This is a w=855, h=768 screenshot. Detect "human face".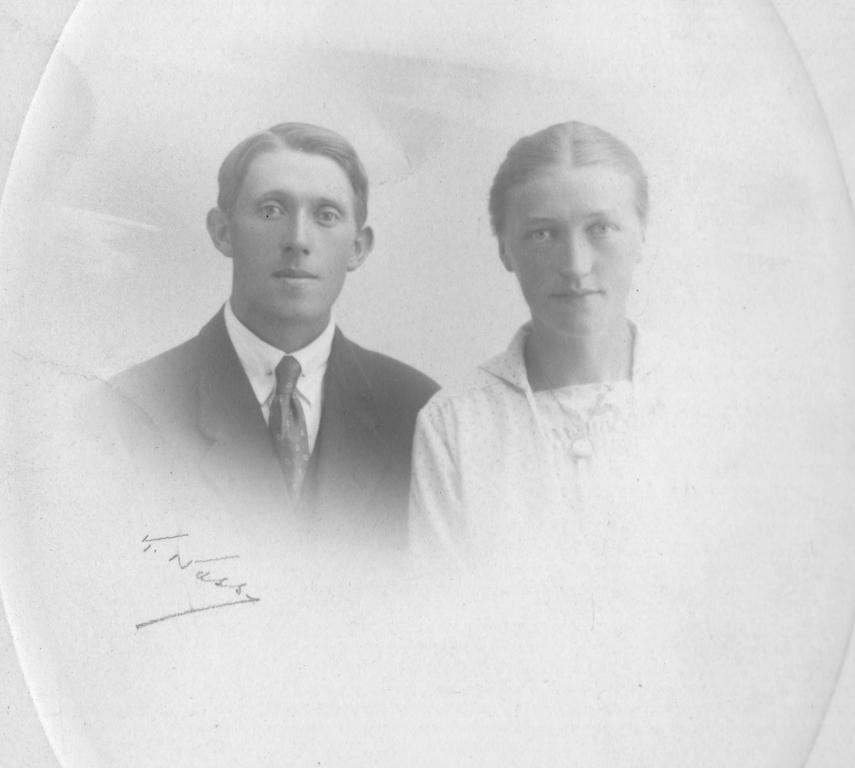
<box>507,163,639,331</box>.
